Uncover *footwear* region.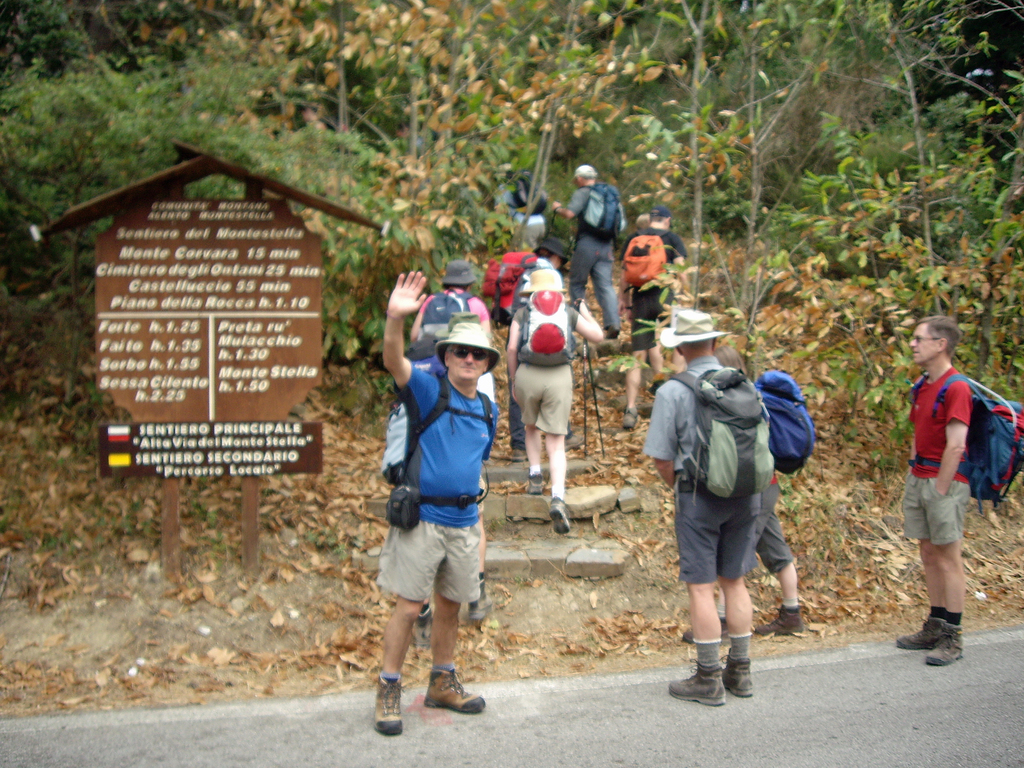
Uncovered: (646, 380, 664, 396).
